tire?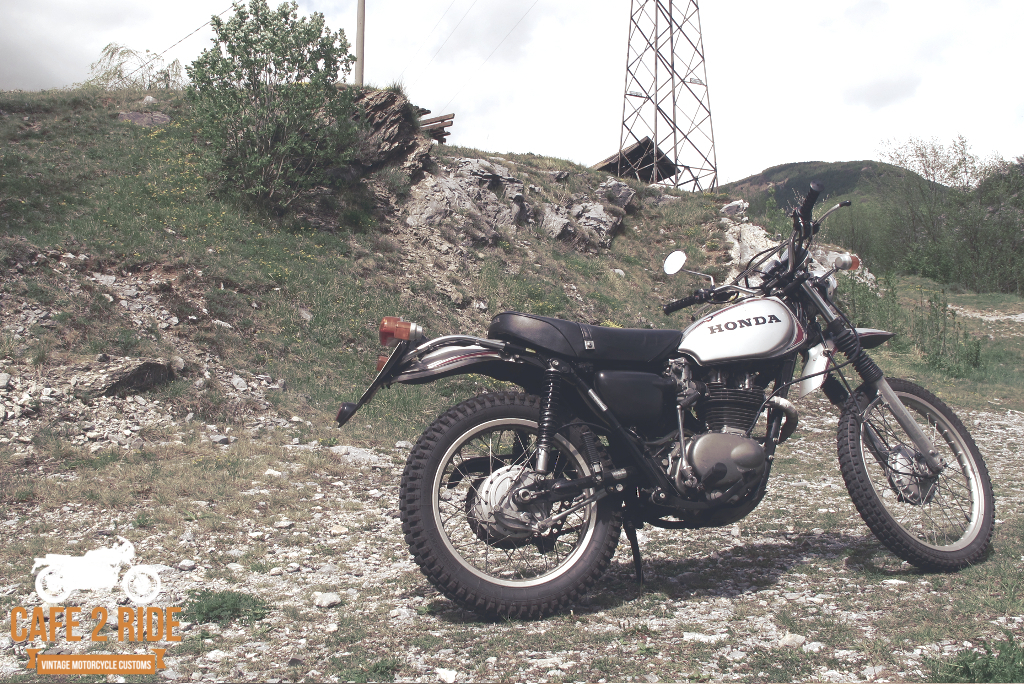
[841, 378, 995, 571]
